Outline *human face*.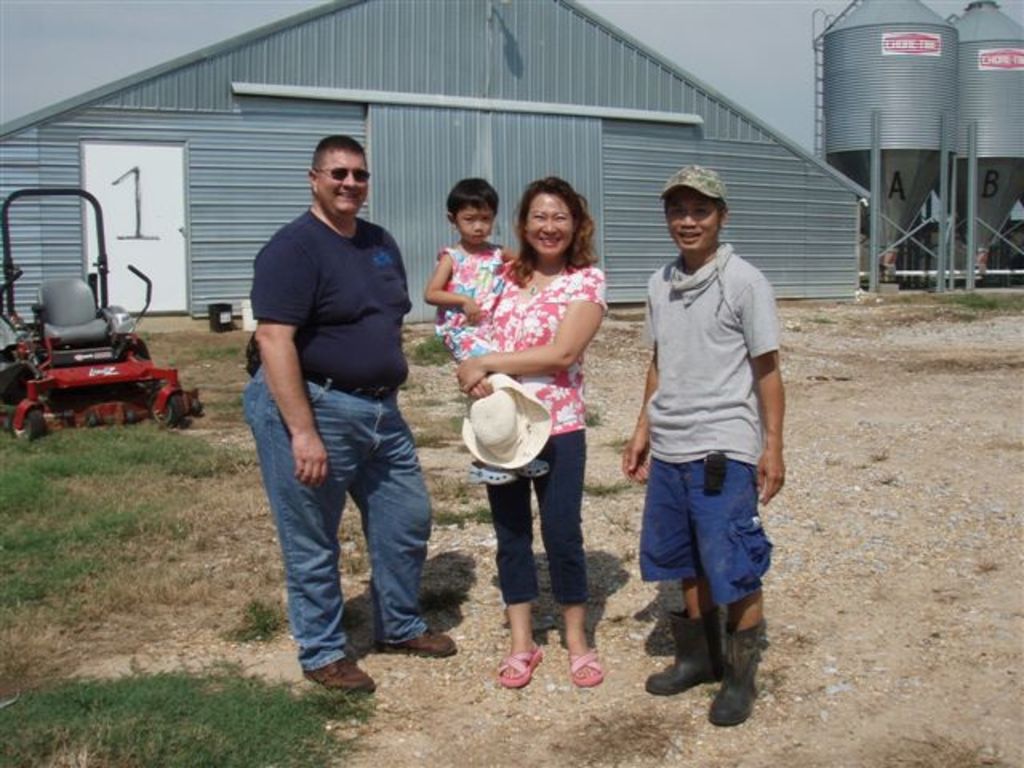
Outline: 317,160,368,211.
